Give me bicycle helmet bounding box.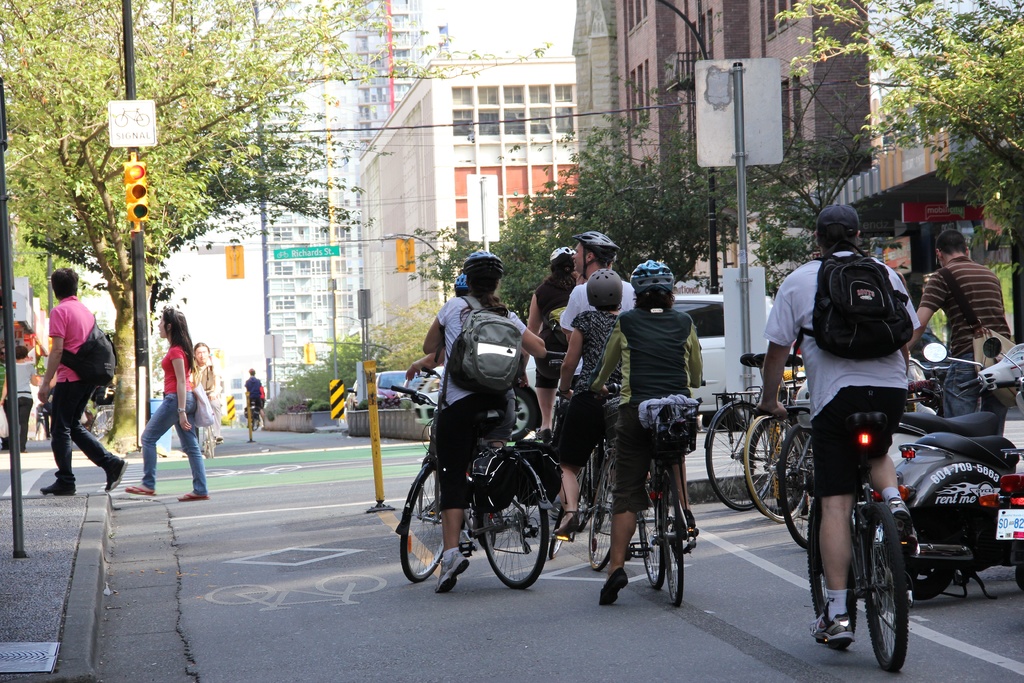
586 267 622 307.
